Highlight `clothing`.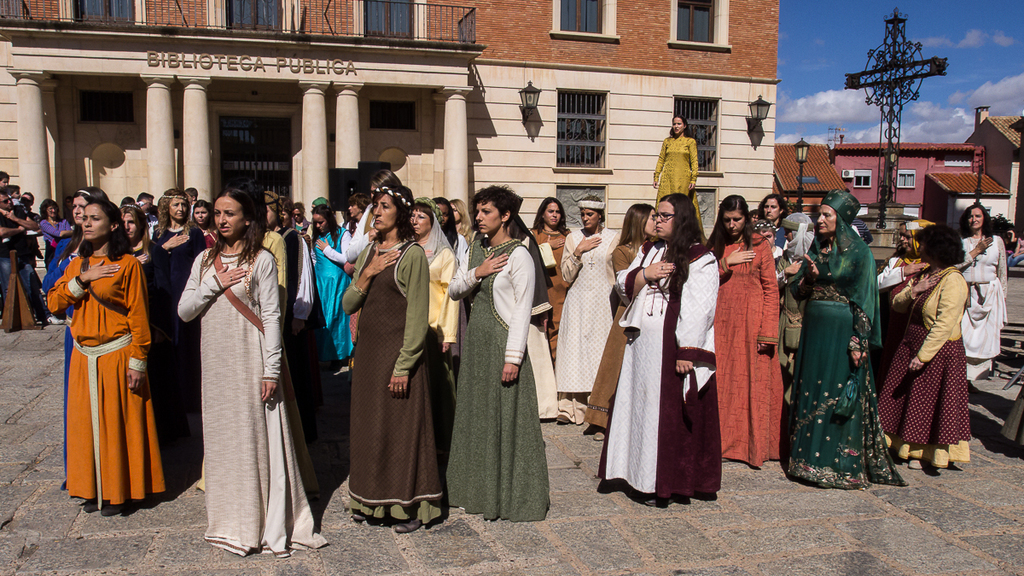
Highlighted region: x1=655, y1=134, x2=703, y2=236.
